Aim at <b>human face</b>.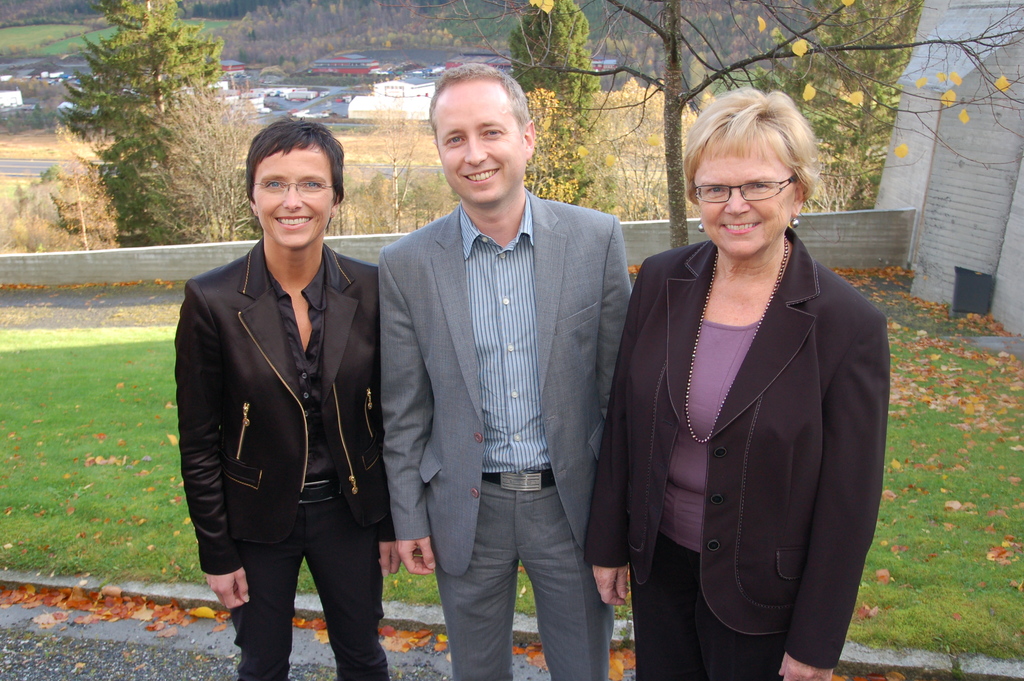
Aimed at bbox=(255, 144, 335, 251).
